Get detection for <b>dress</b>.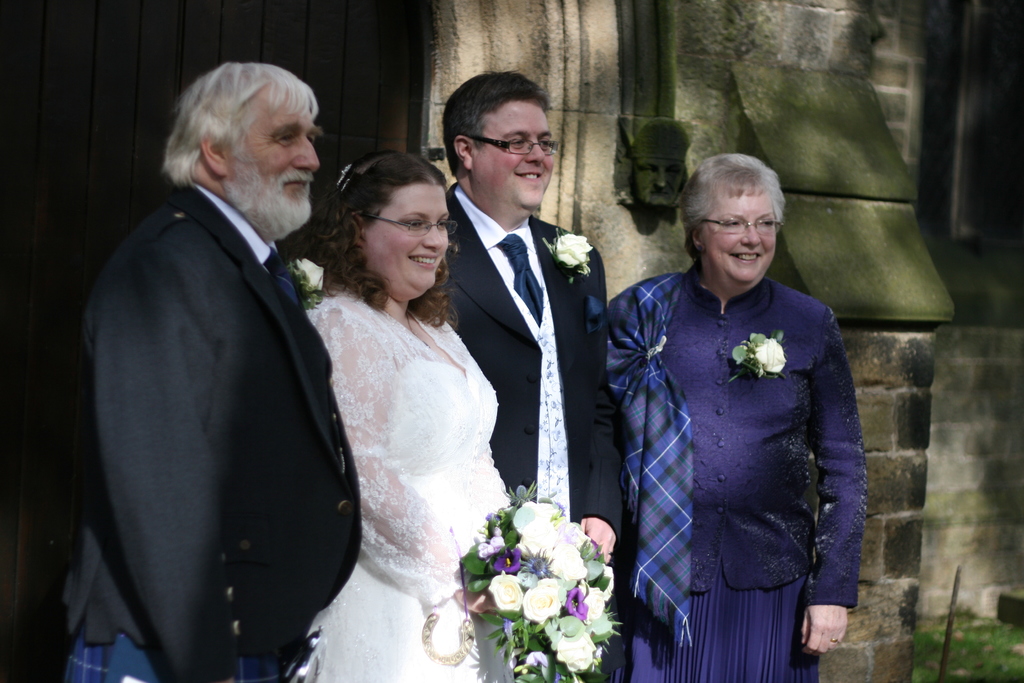
Detection: <bbox>595, 284, 868, 682</bbox>.
